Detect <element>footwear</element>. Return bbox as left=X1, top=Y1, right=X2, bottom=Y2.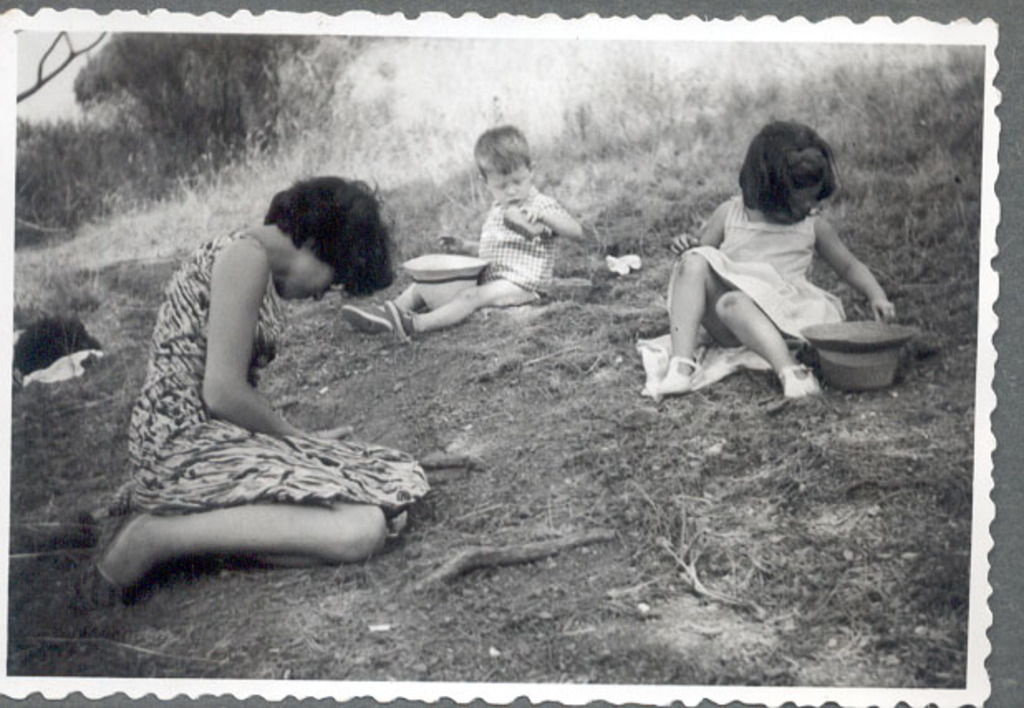
left=388, top=300, right=416, bottom=343.
